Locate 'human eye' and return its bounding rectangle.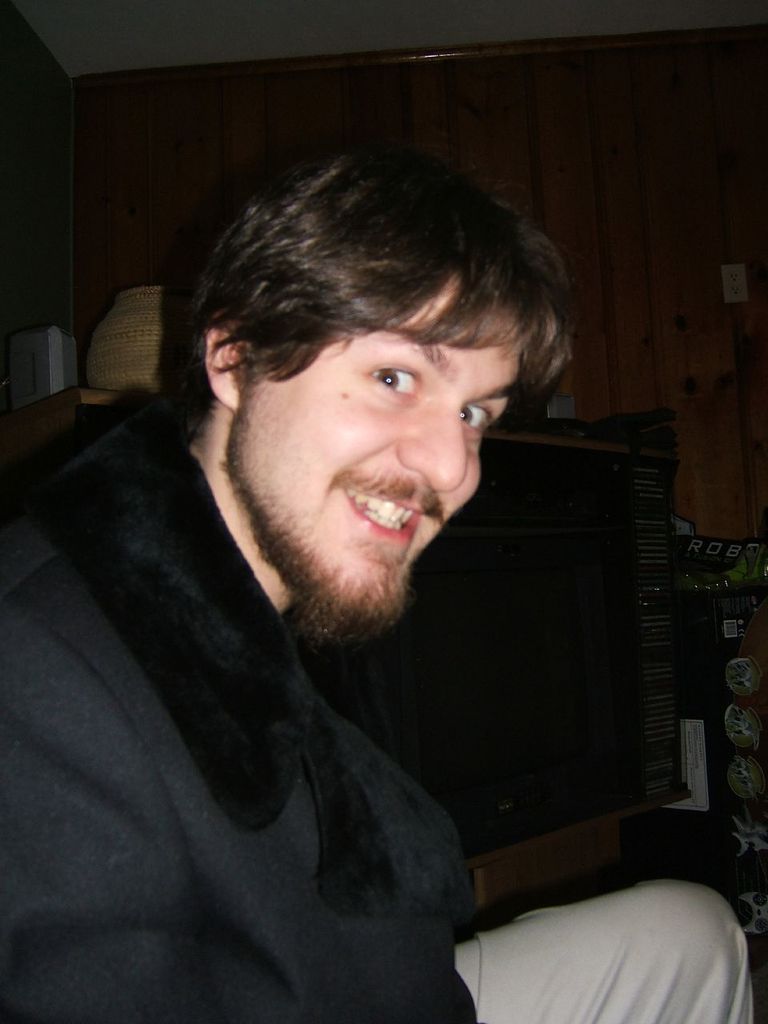
[455,398,499,432].
